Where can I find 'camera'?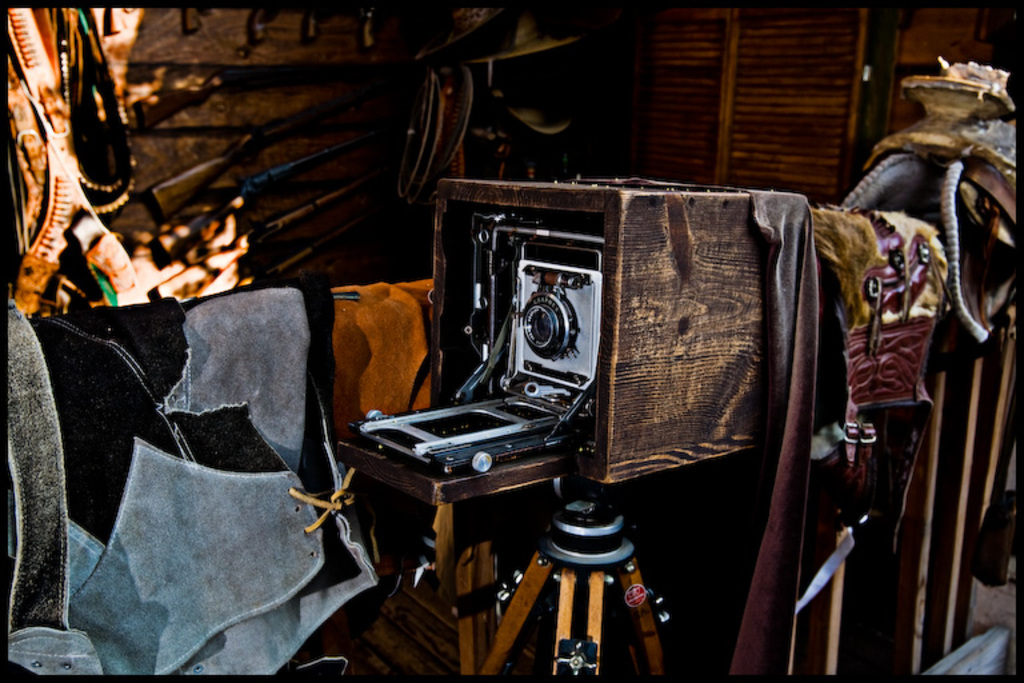
You can find it at 340,208,616,482.
